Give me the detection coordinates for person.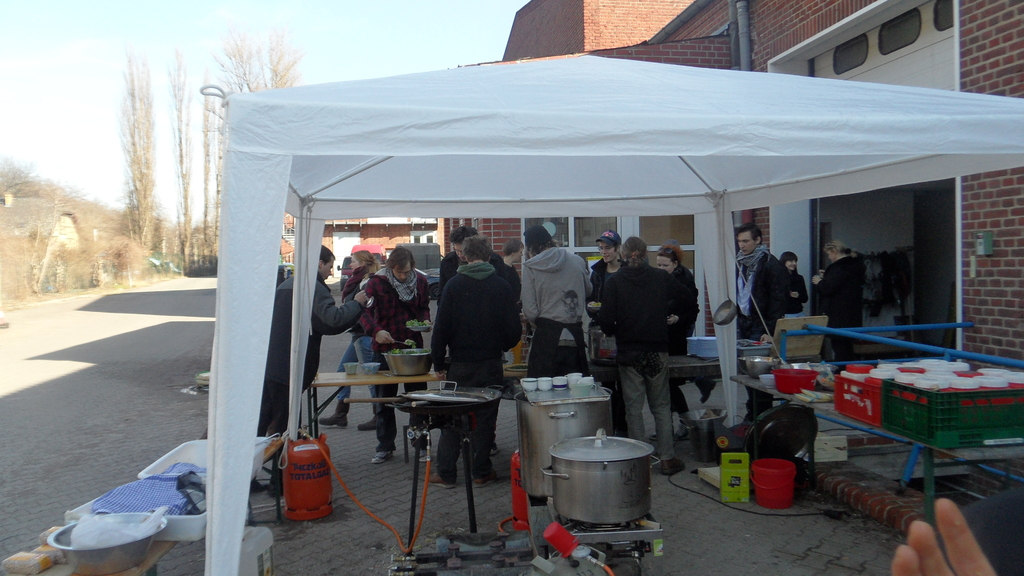
(812,238,865,339).
